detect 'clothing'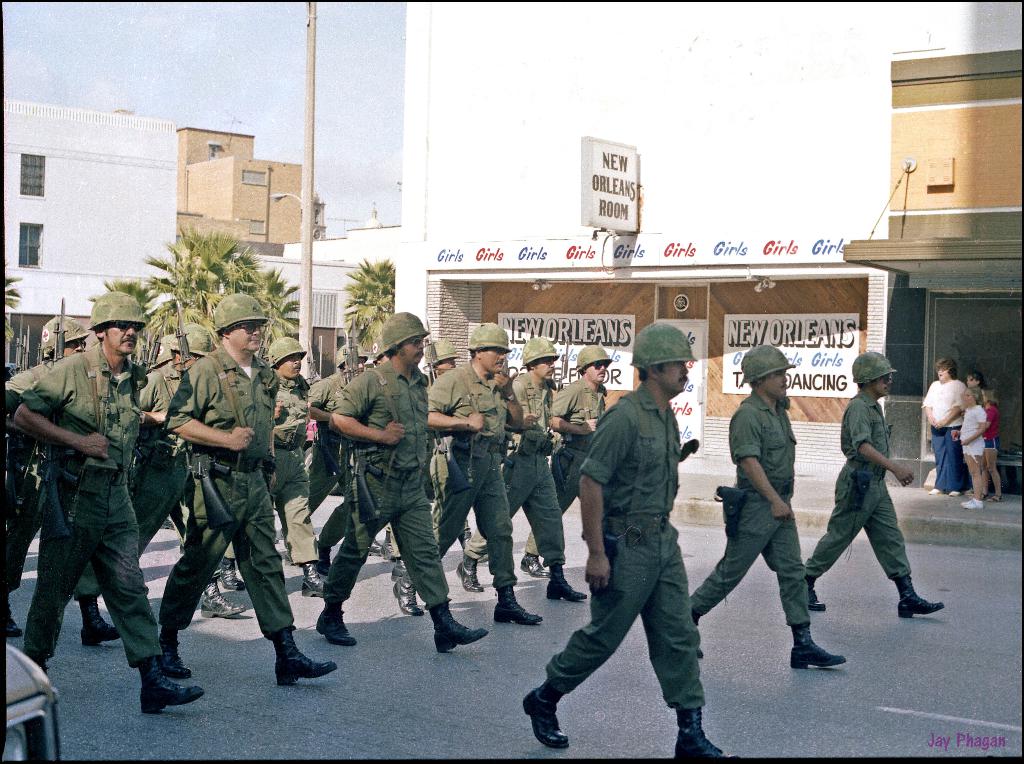
<region>308, 373, 352, 519</region>
